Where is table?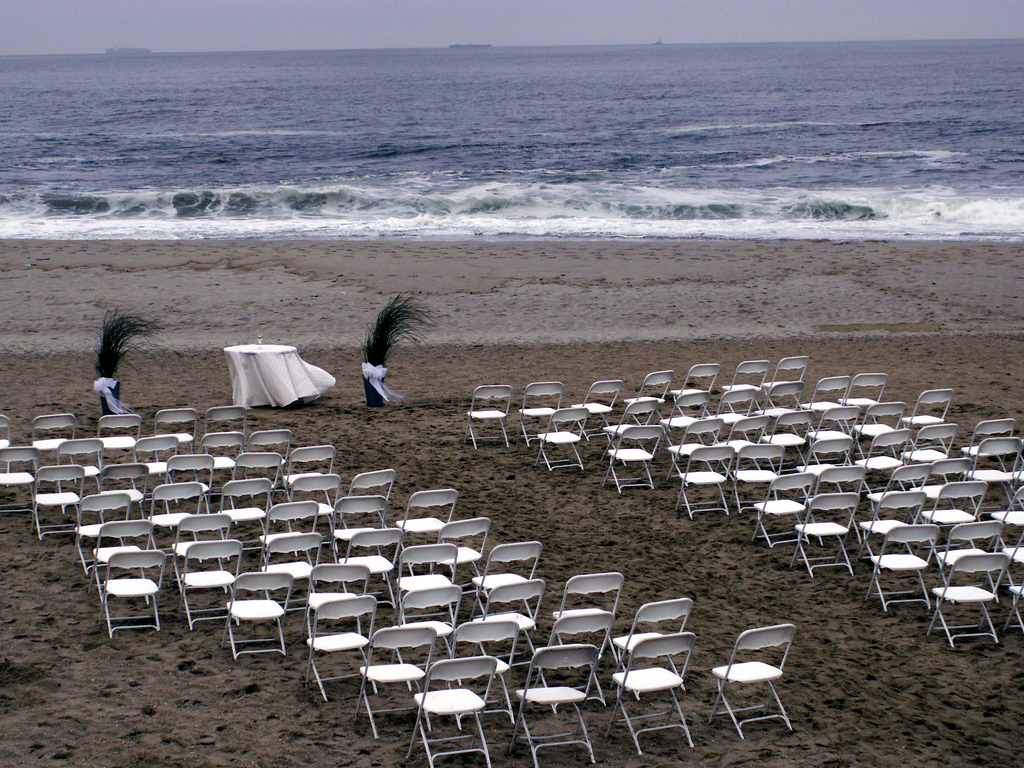
219/340/339/412.
